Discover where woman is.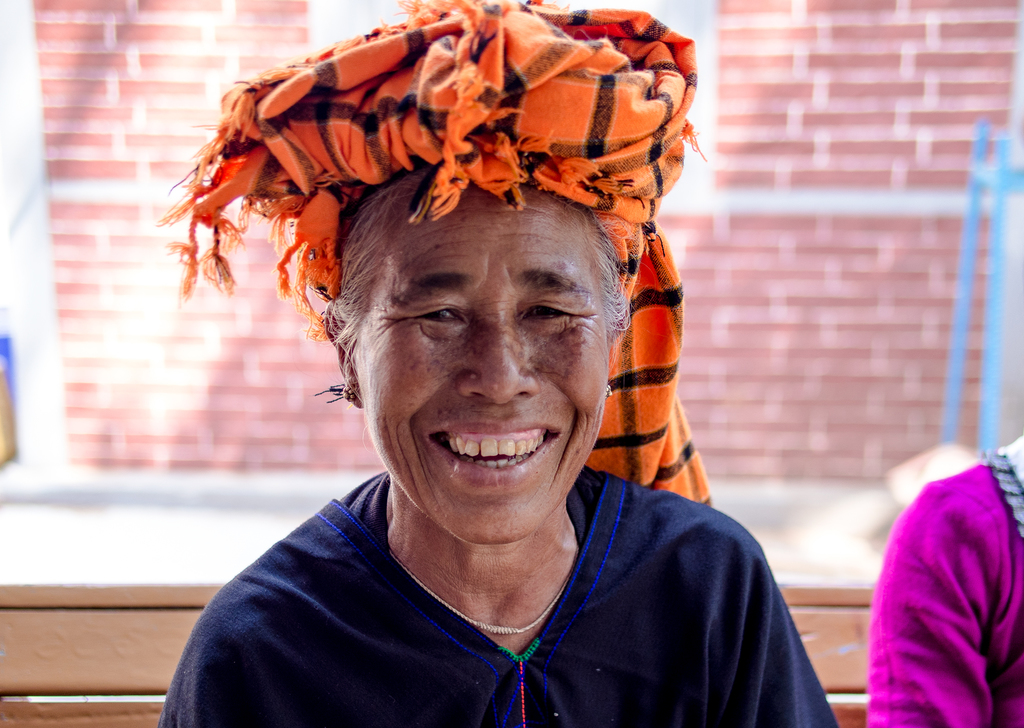
Discovered at 146/66/840/716.
